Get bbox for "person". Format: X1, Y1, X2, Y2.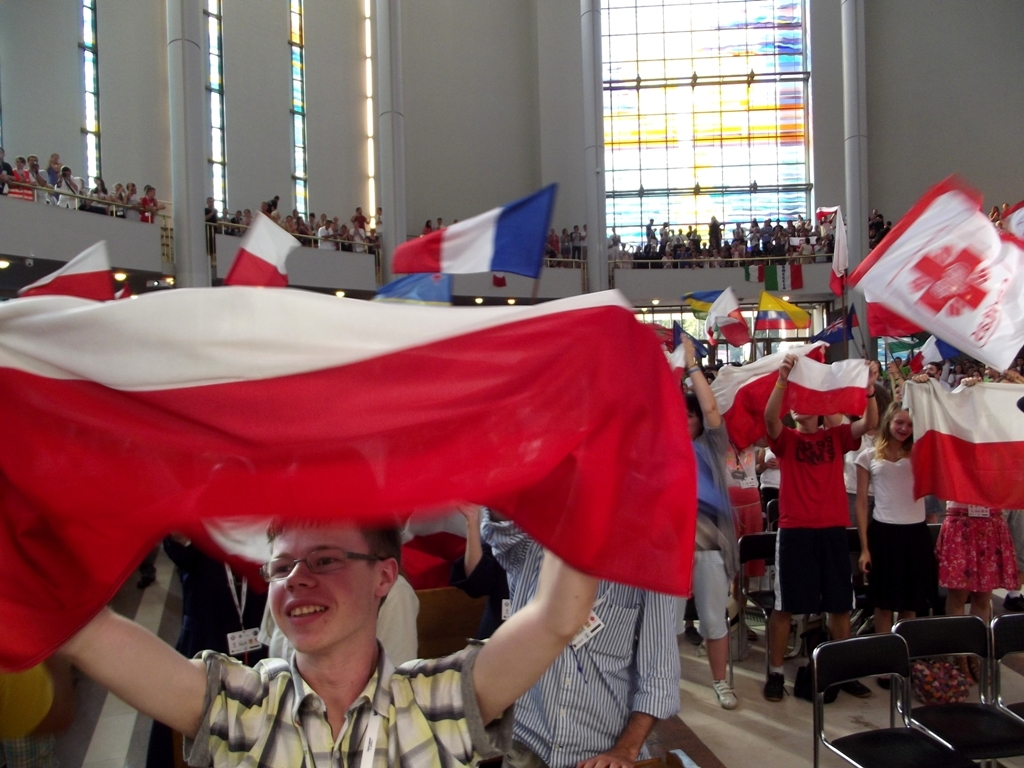
55, 169, 79, 206.
